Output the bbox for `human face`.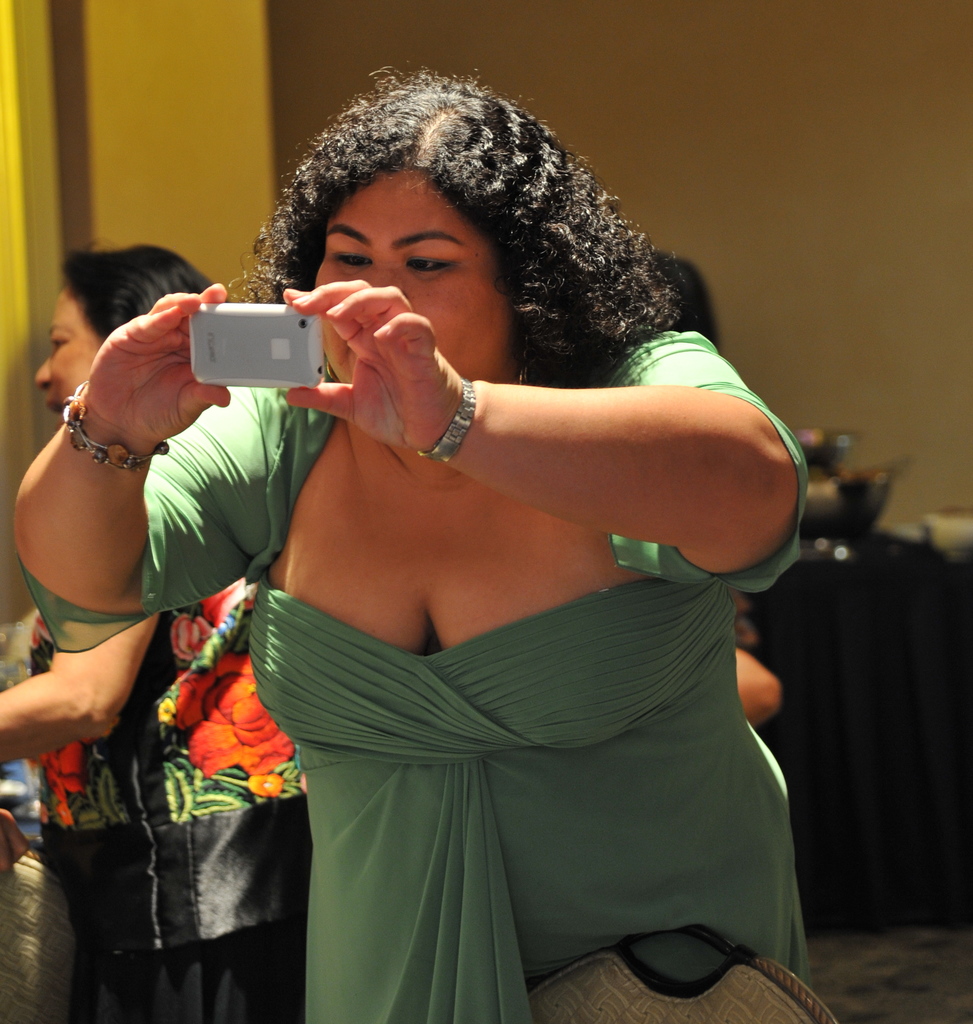
[left=310, top=166, right=513, bottom=386].
